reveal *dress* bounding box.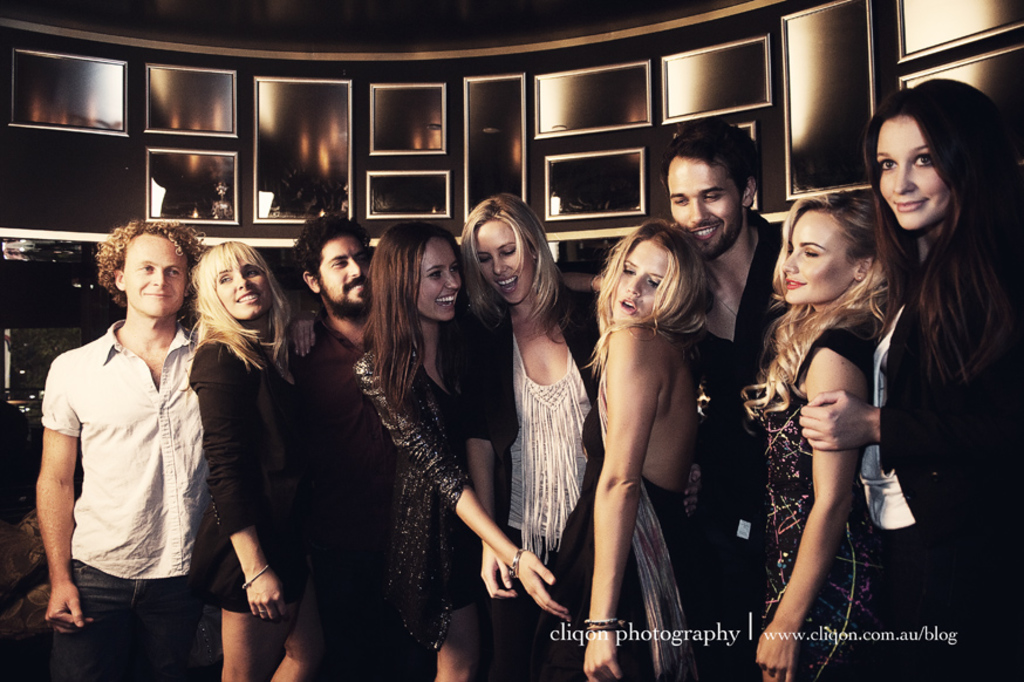
Revealed: 521,400,691,681.
